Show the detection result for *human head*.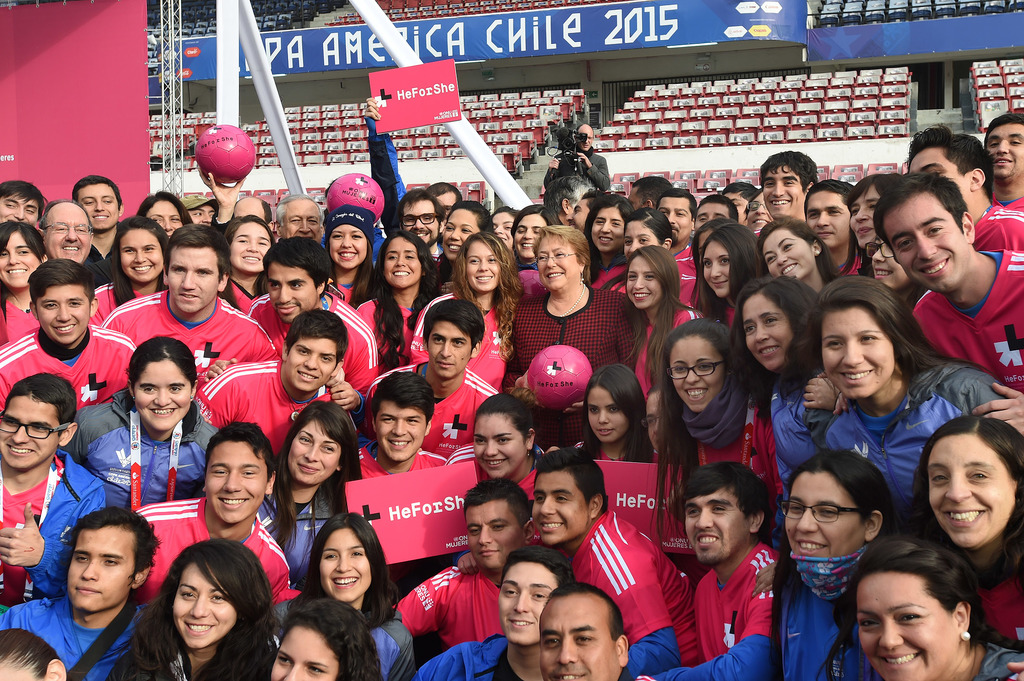
select_region(325, 203, 372, 275).
